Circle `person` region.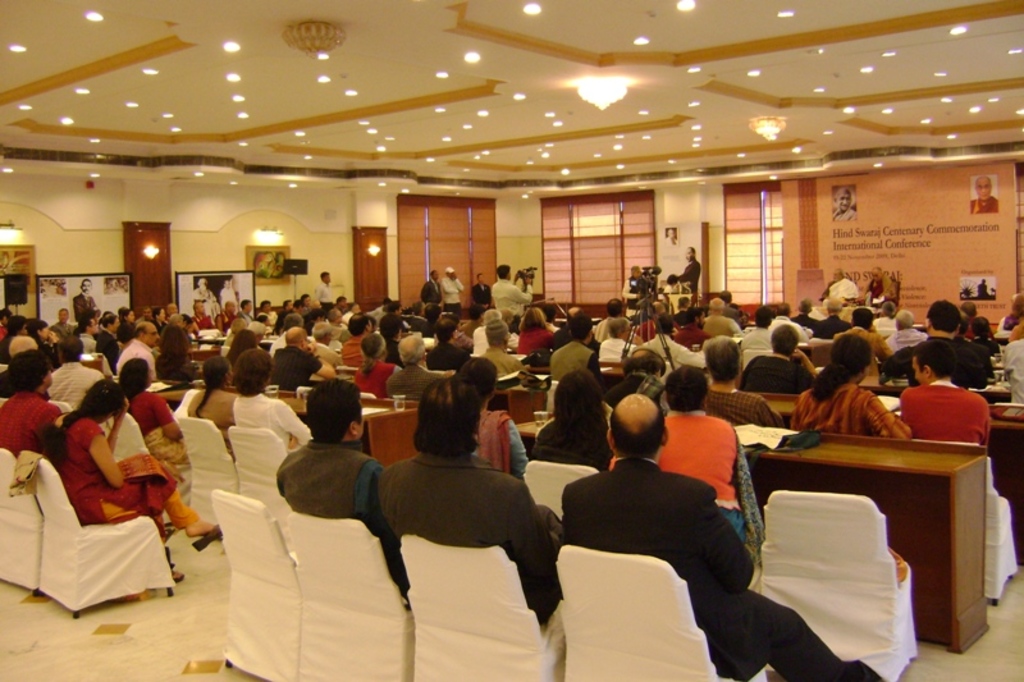
Region: locate(561, 395, 883, 681).
